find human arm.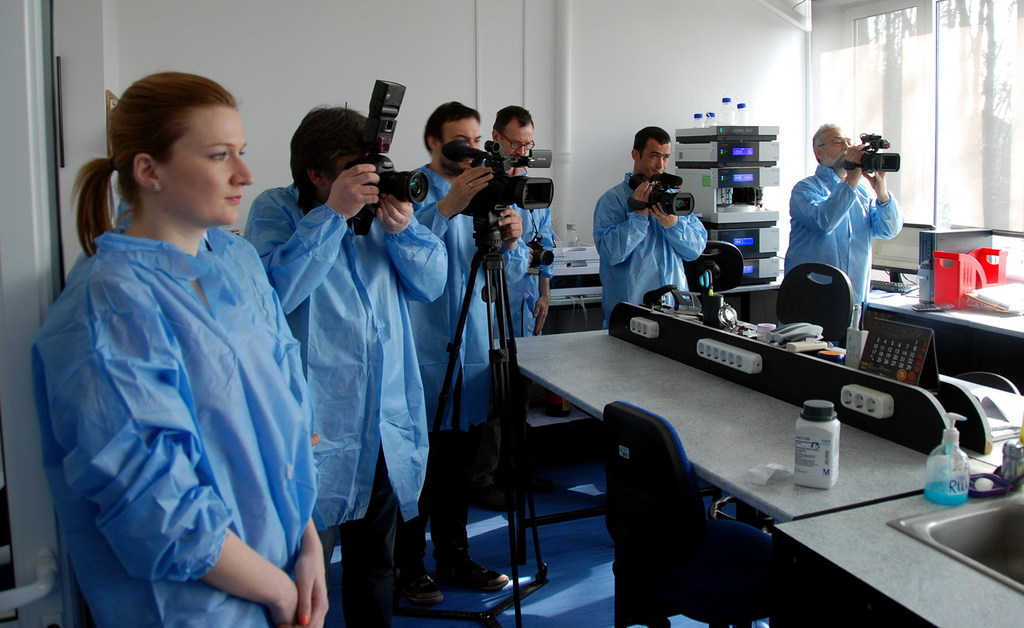
483/210/522/251.
